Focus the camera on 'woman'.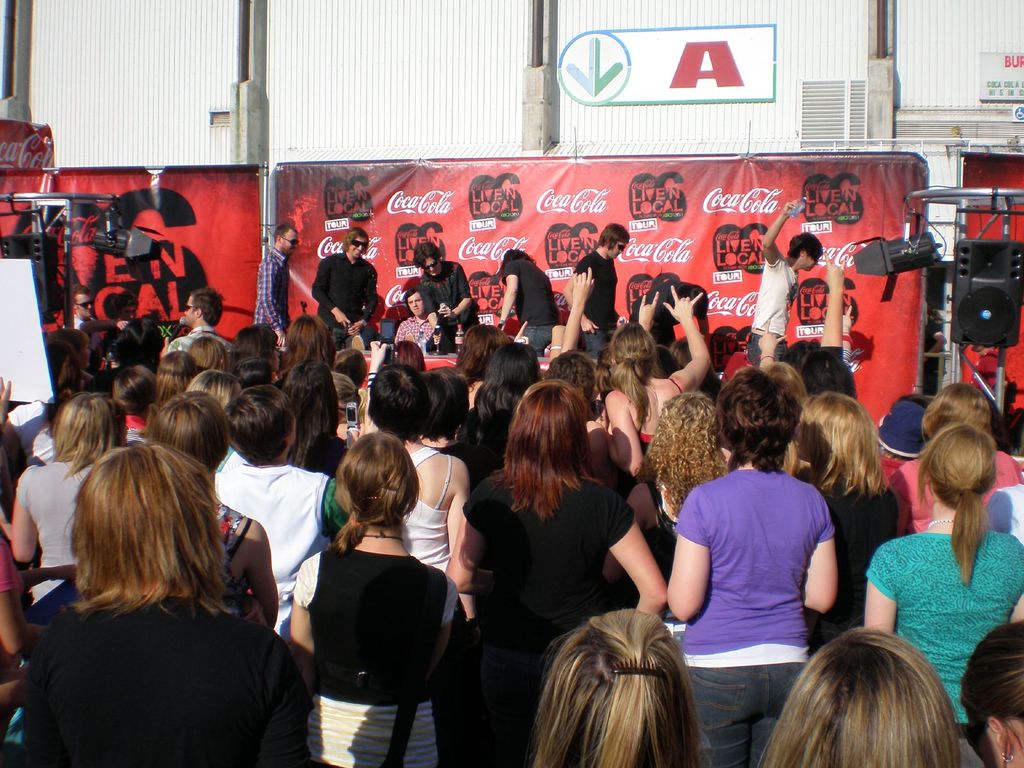
Focus region: 535,602,706,767.
